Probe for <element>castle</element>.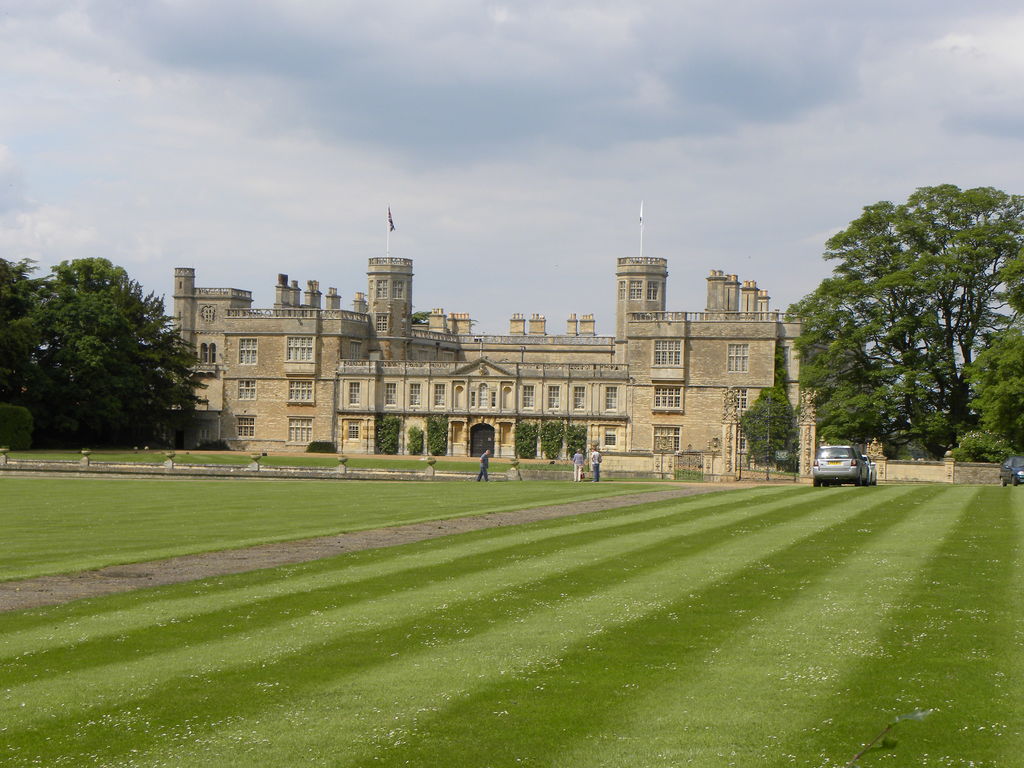
Probe result: BBox(169, 253, 868, 469).
